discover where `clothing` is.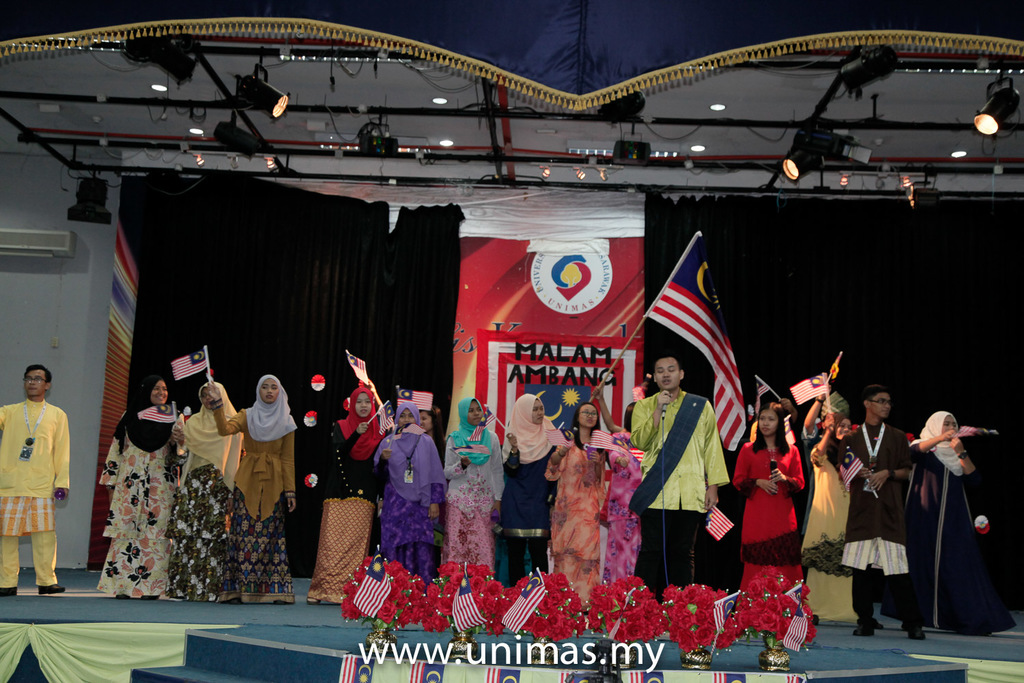
Discovered at locate(627, 389, 733, 578).
